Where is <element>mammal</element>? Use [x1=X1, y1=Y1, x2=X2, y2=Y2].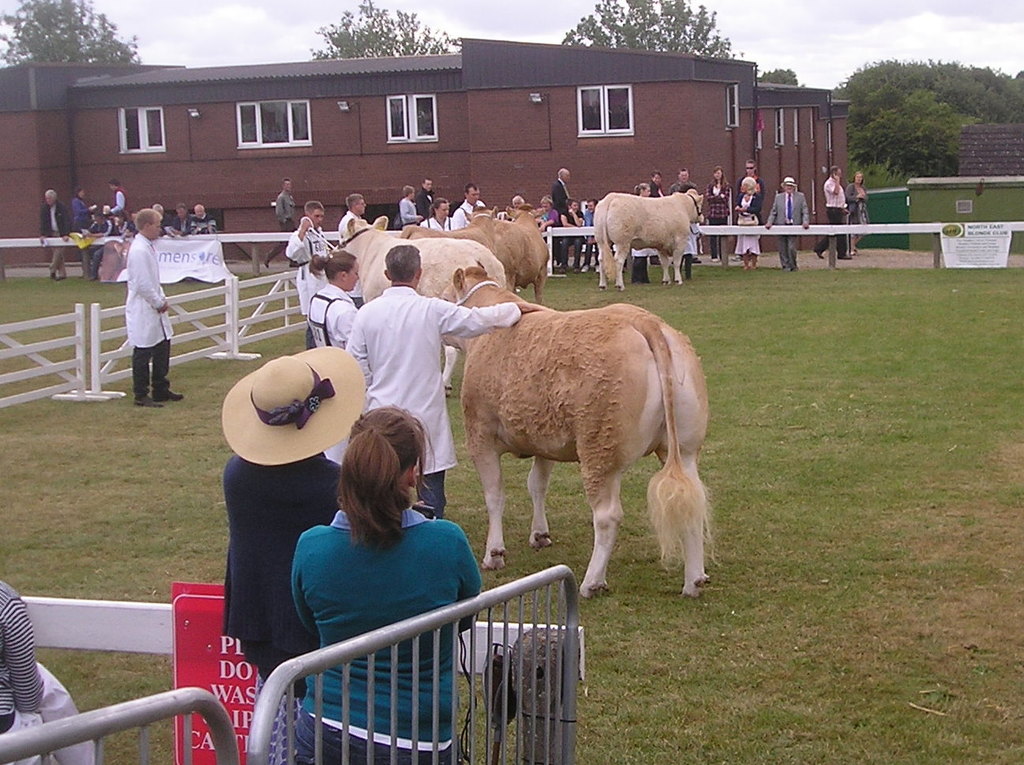
[x1=630, y1=183, x2=649, y2=286].
